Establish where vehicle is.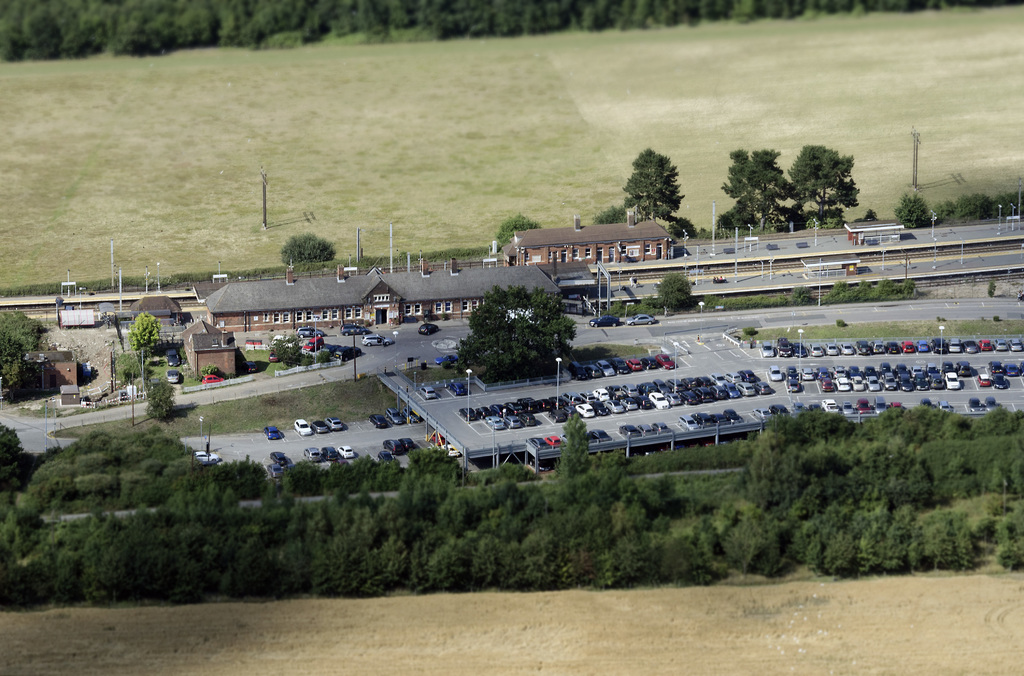
Established at x1=980, y1=338, x2=996, y2=348.
